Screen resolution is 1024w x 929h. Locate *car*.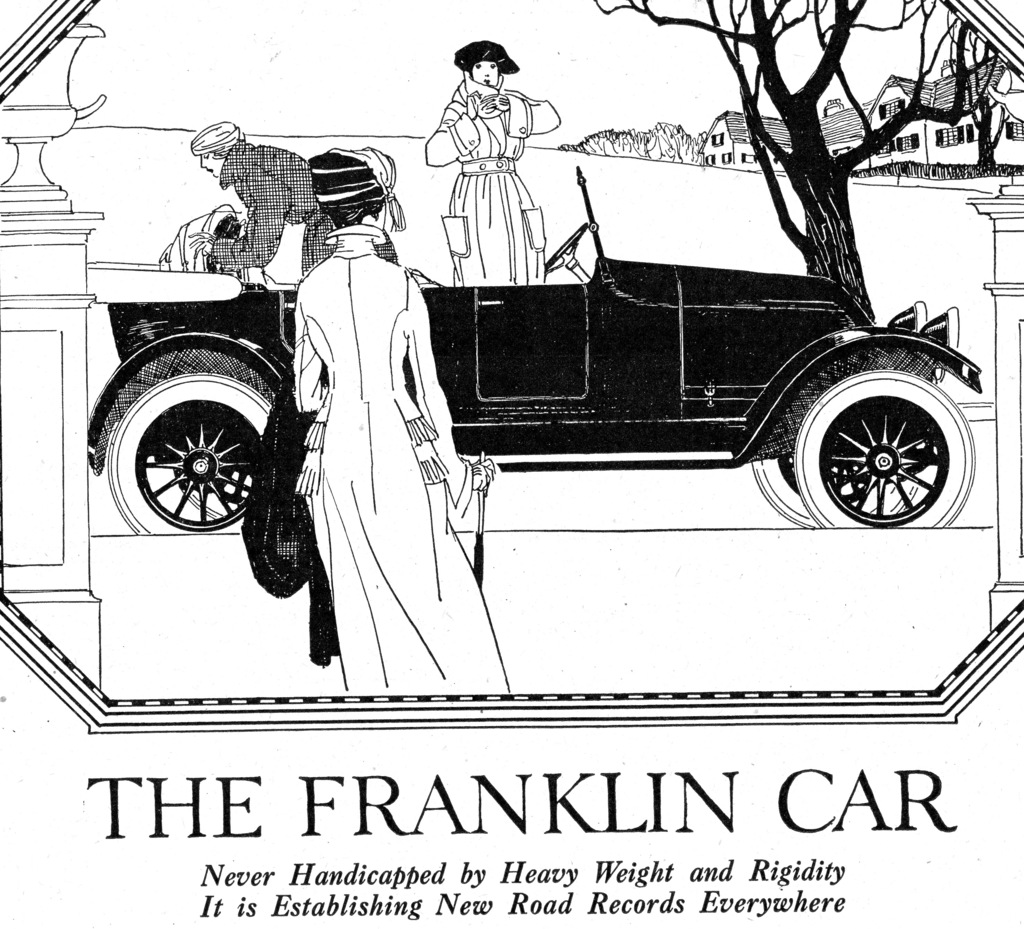
{"left": 84, "top": 166, "right": 982, "bottom": 535}.
